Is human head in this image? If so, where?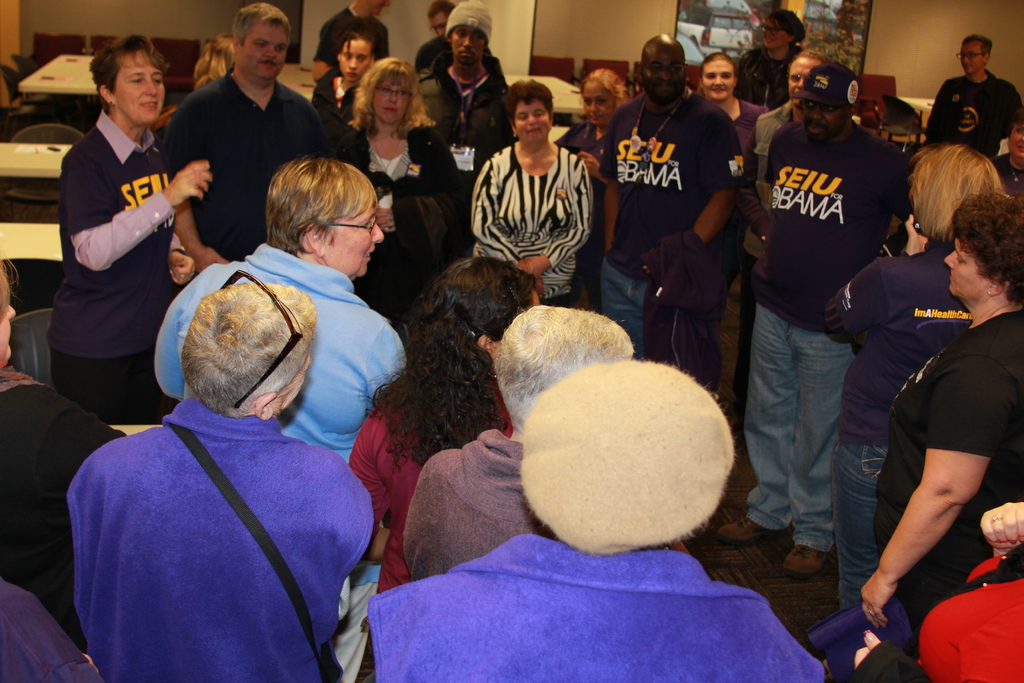
Yes, at Rect(940, 189, 1023, 318).
